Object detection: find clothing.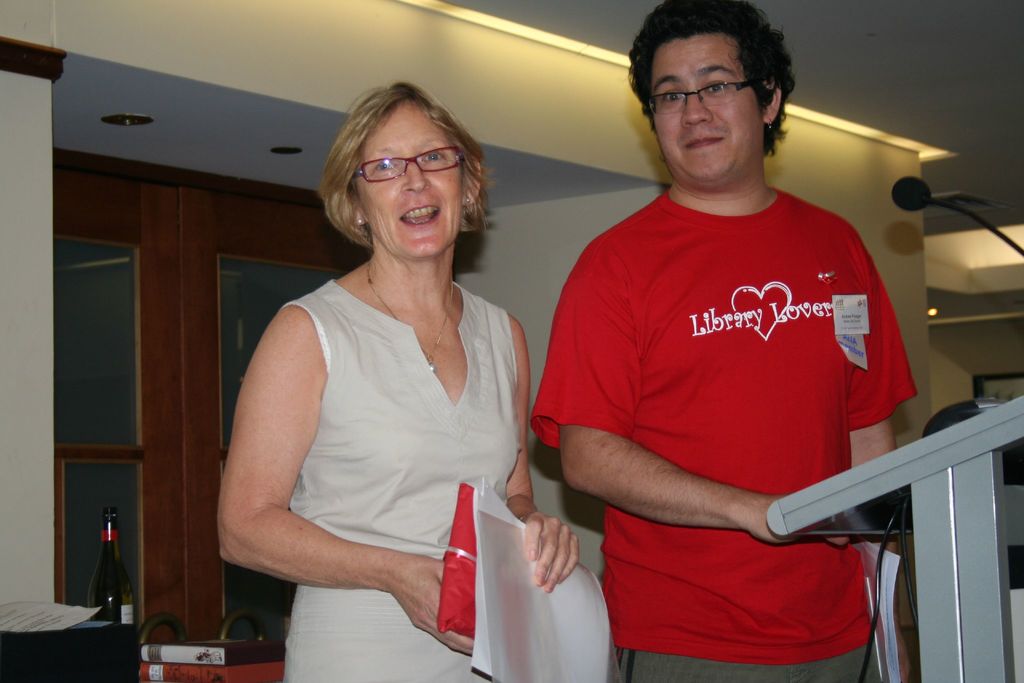
230:238:528:638.
